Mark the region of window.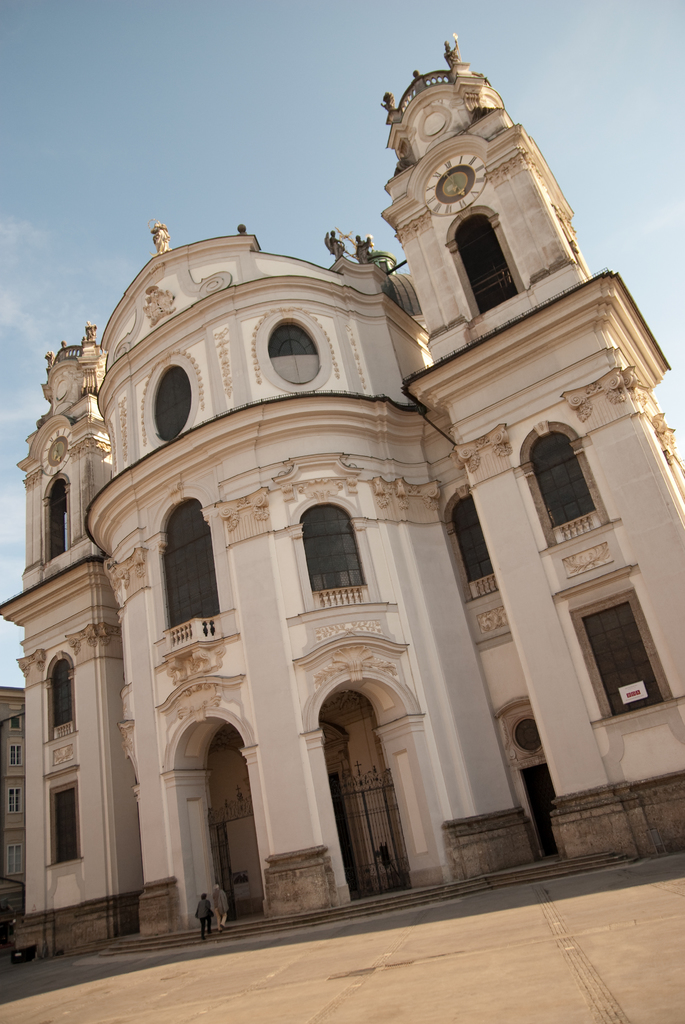
Region: Rect(574, 593, 672, 724).
